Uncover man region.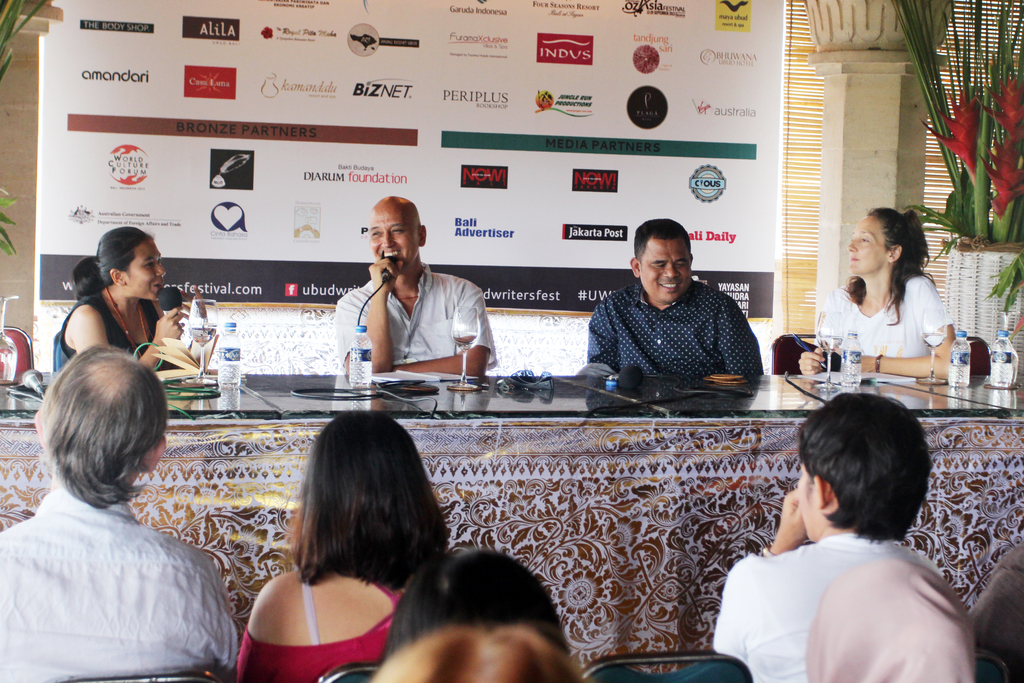
Uncovered: 687 384 1002 682.
